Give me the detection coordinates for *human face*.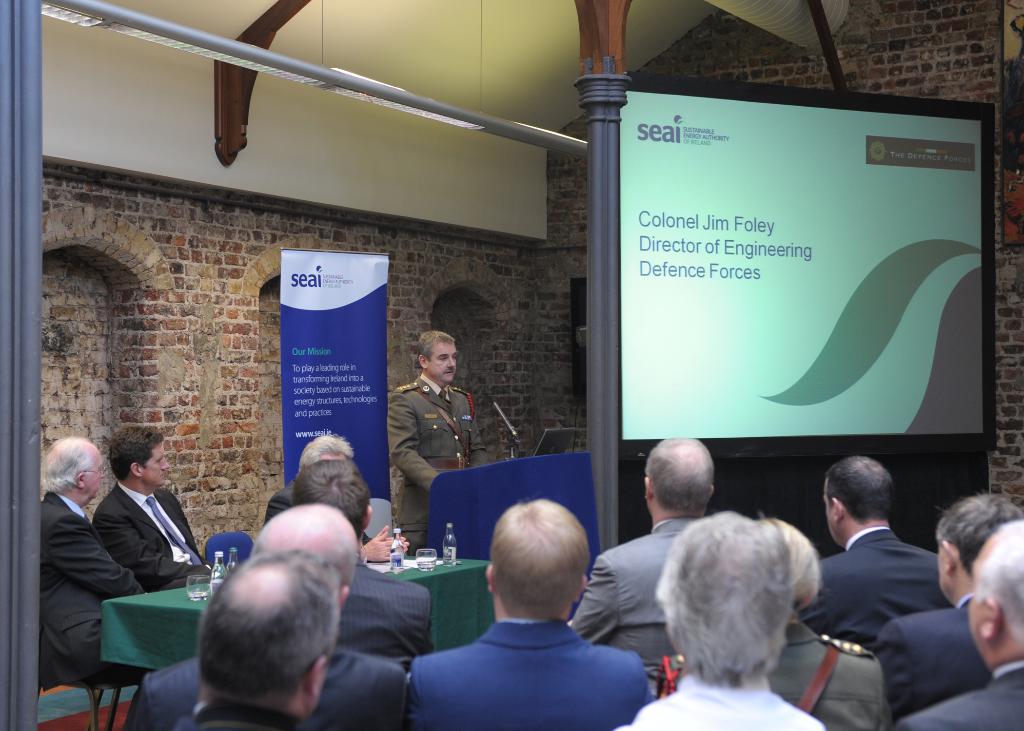
rect(93, 449, 102, 495).
